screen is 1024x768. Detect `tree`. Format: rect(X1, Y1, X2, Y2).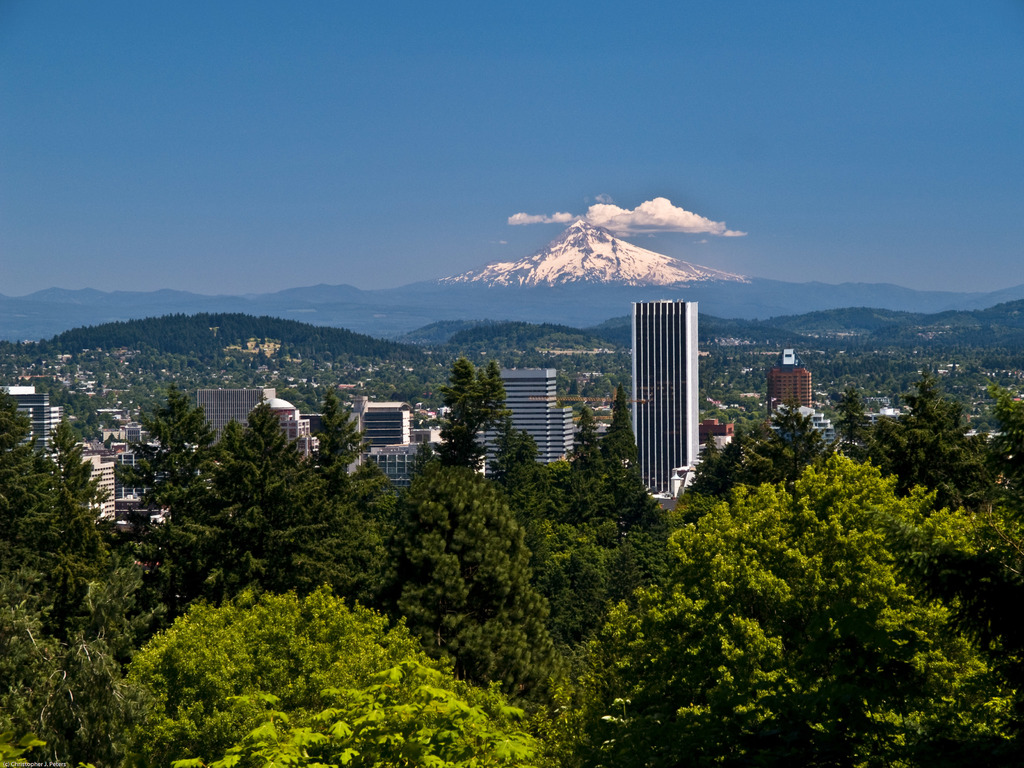
rect(678, 428, 746, 501).
